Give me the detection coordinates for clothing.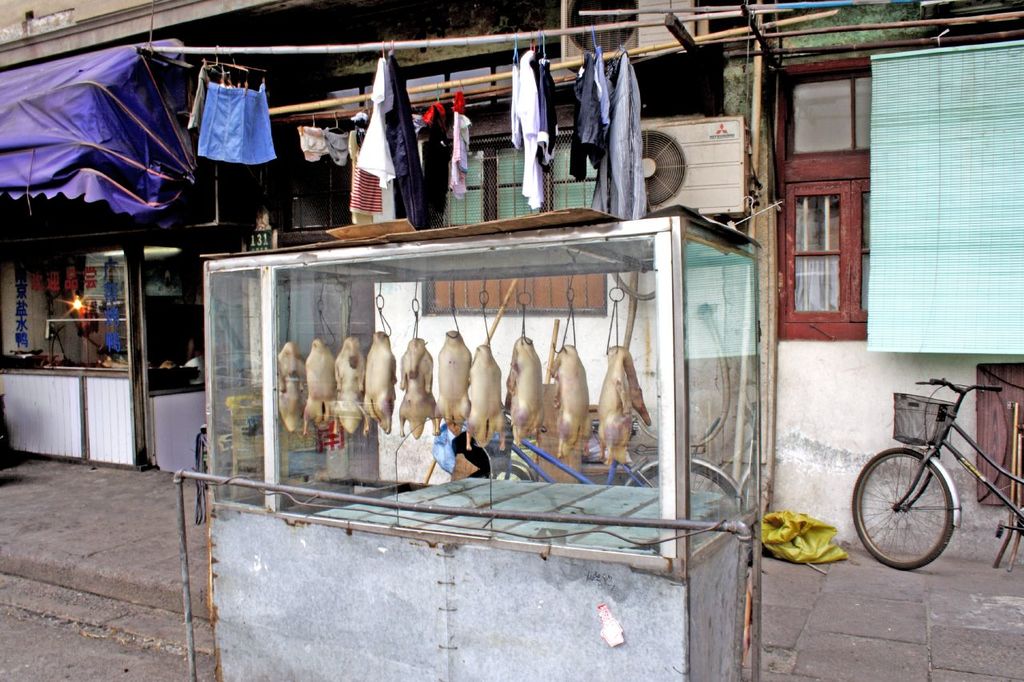
[x1=456, y1=90, x2=468, y2=196].
